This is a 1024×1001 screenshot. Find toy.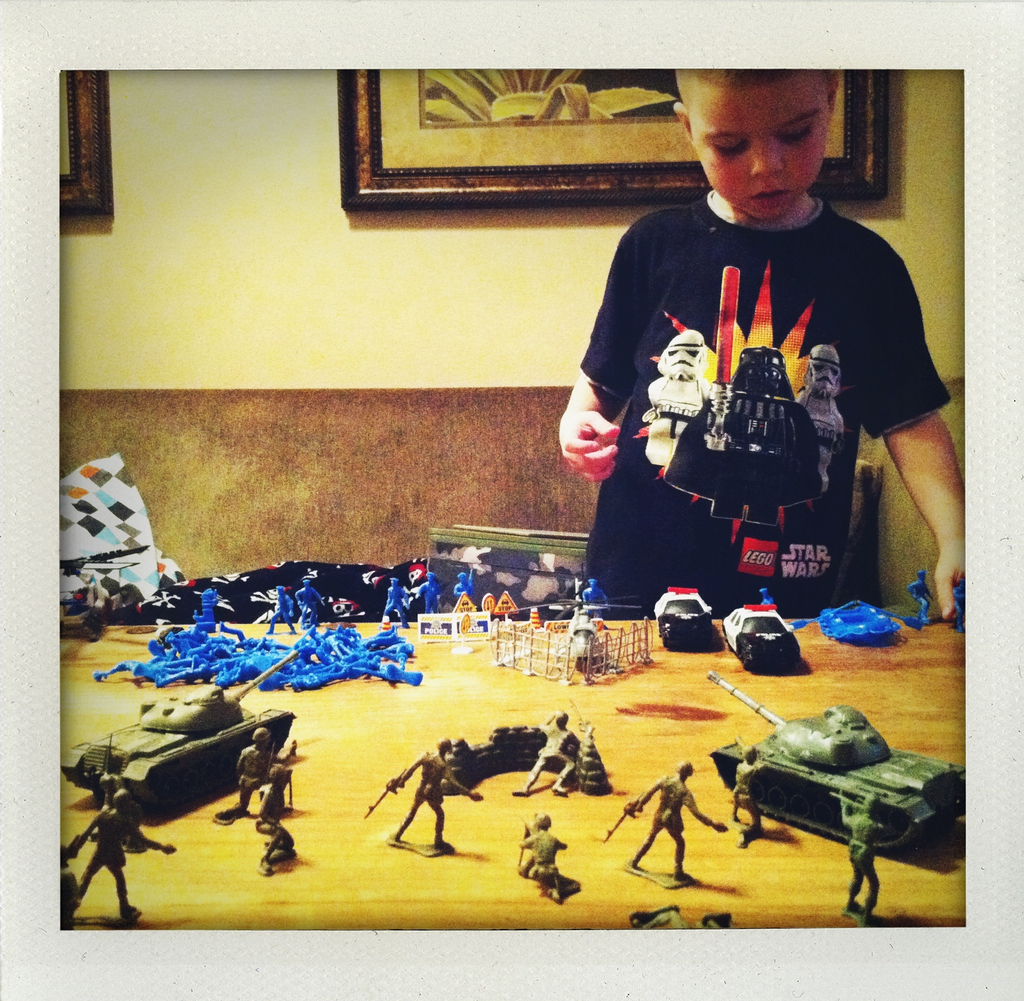
Bounding box: (403,573,431,615).
